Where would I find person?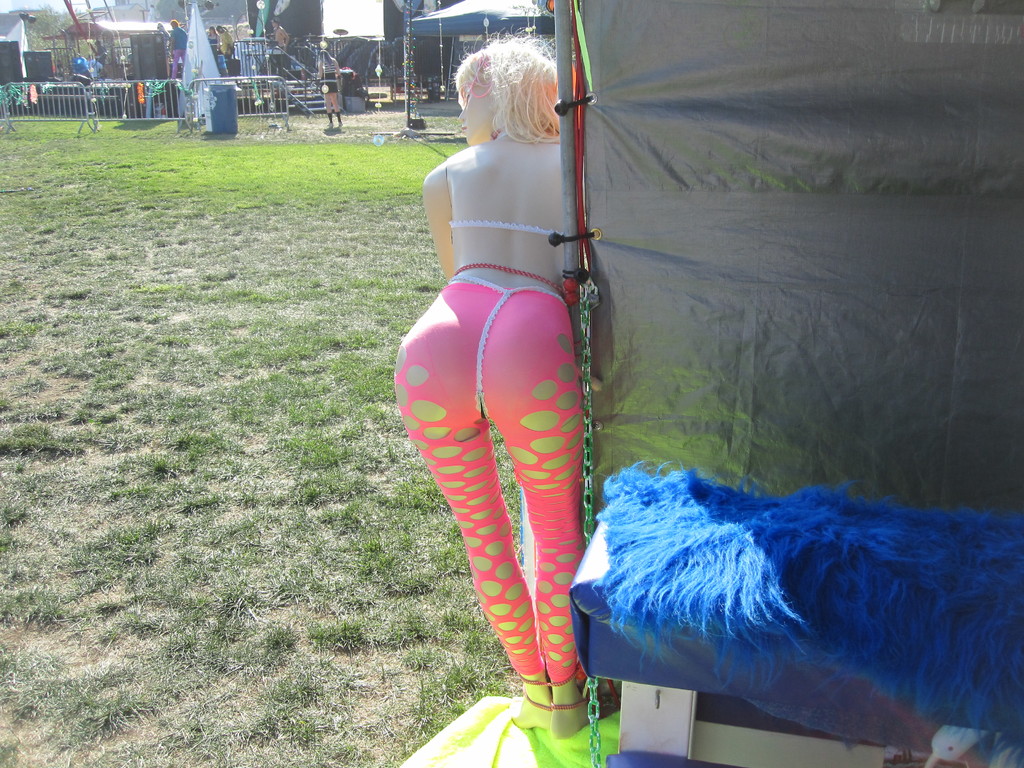
At 268 15 291 76.
